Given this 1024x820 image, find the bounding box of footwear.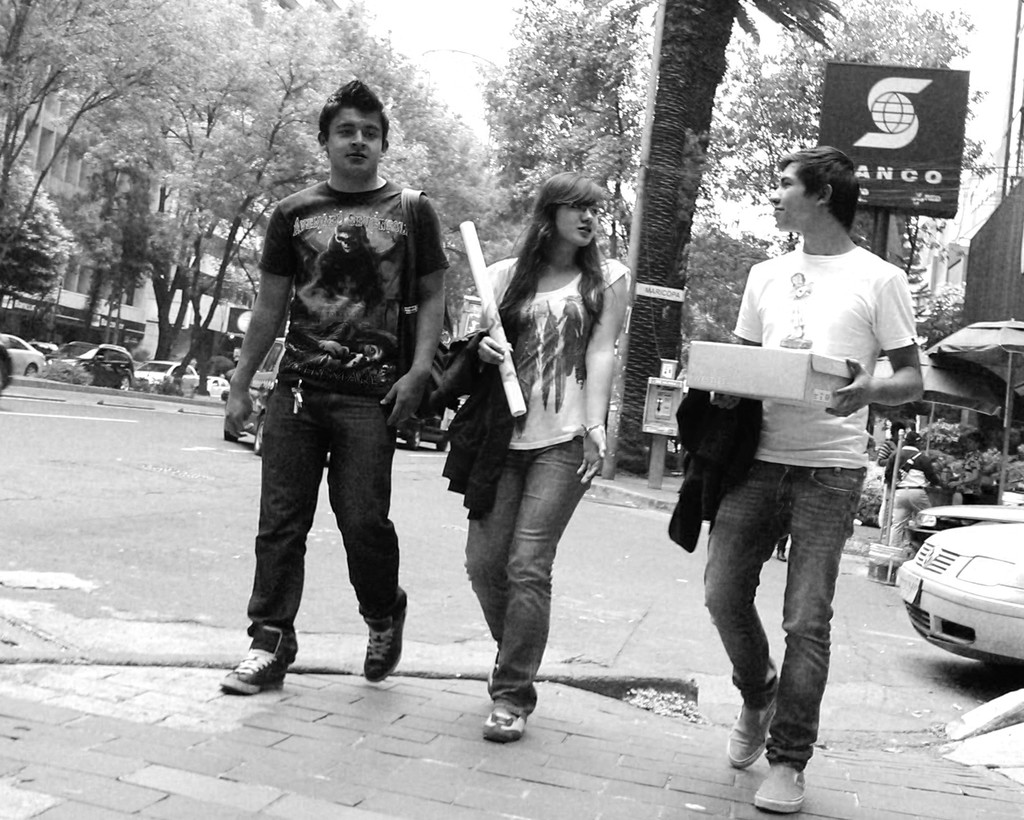
Rect(482, 661, 496, 689).
